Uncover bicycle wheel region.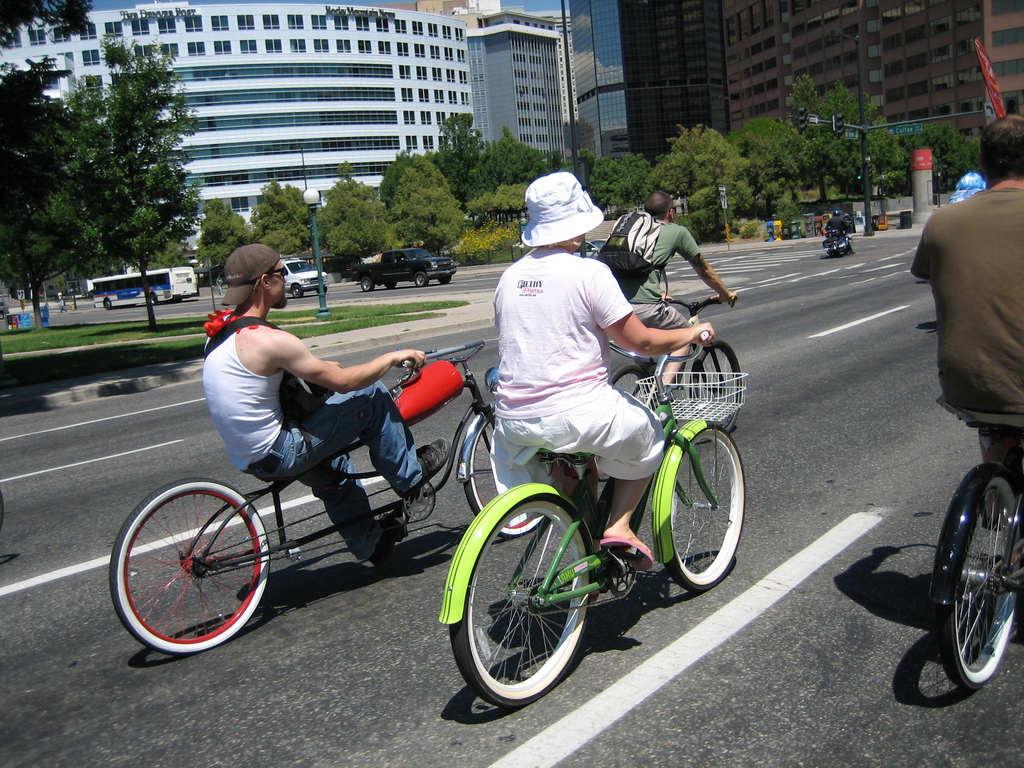
Uncovered: Rect(685, 335, 739, 430).
